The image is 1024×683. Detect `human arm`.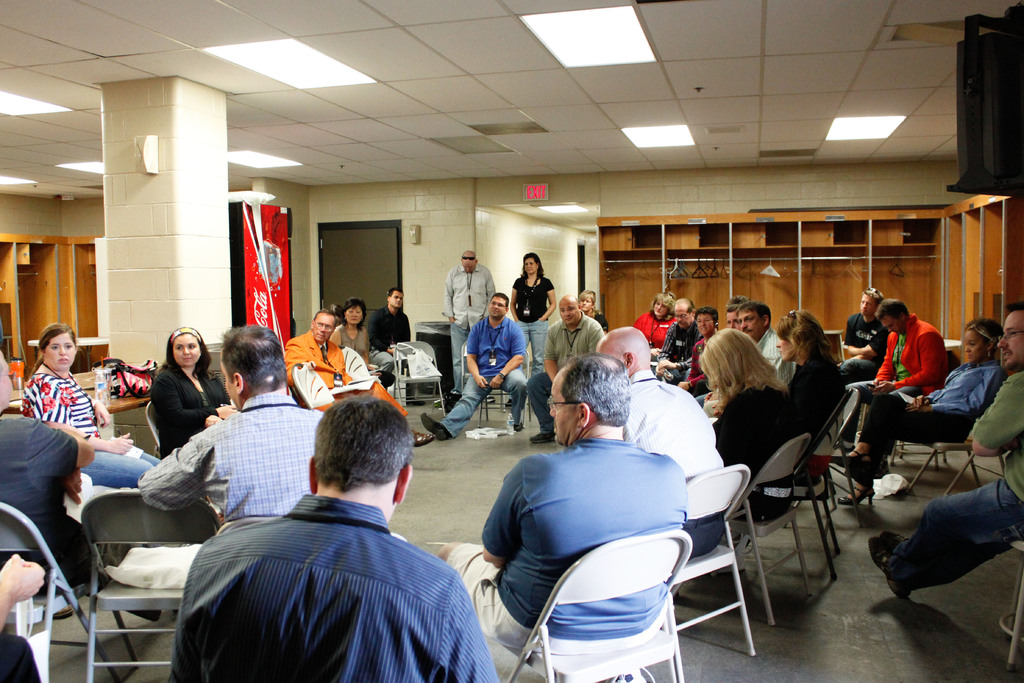
Detection: {"x1": 505, "y1": 277, "x2": 522, "y2": 327}.
